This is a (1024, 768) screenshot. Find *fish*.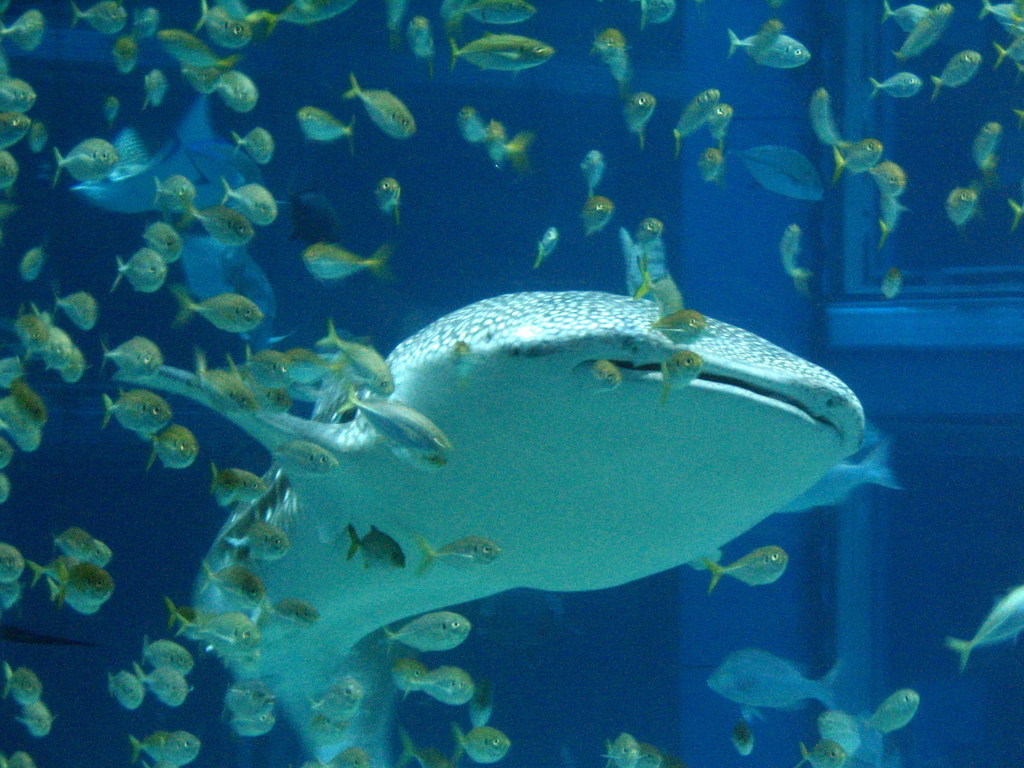
Bounding box: <bbox>721, 26, 816, 74</bbox>.
